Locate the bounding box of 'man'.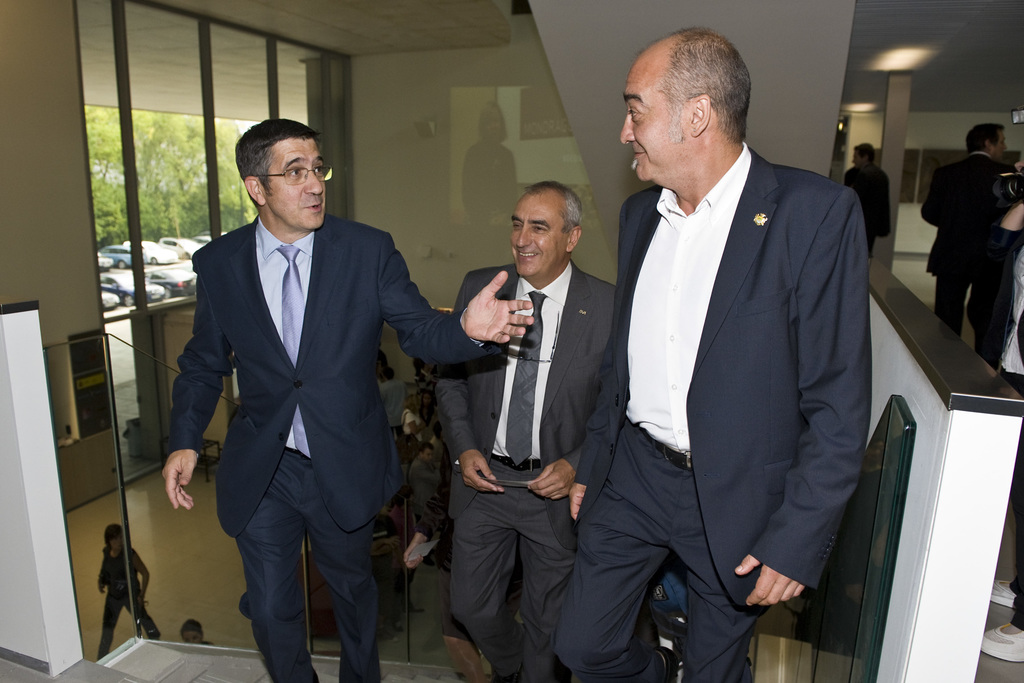
Bounding box: bbox=[400, 440, 452, 572].
